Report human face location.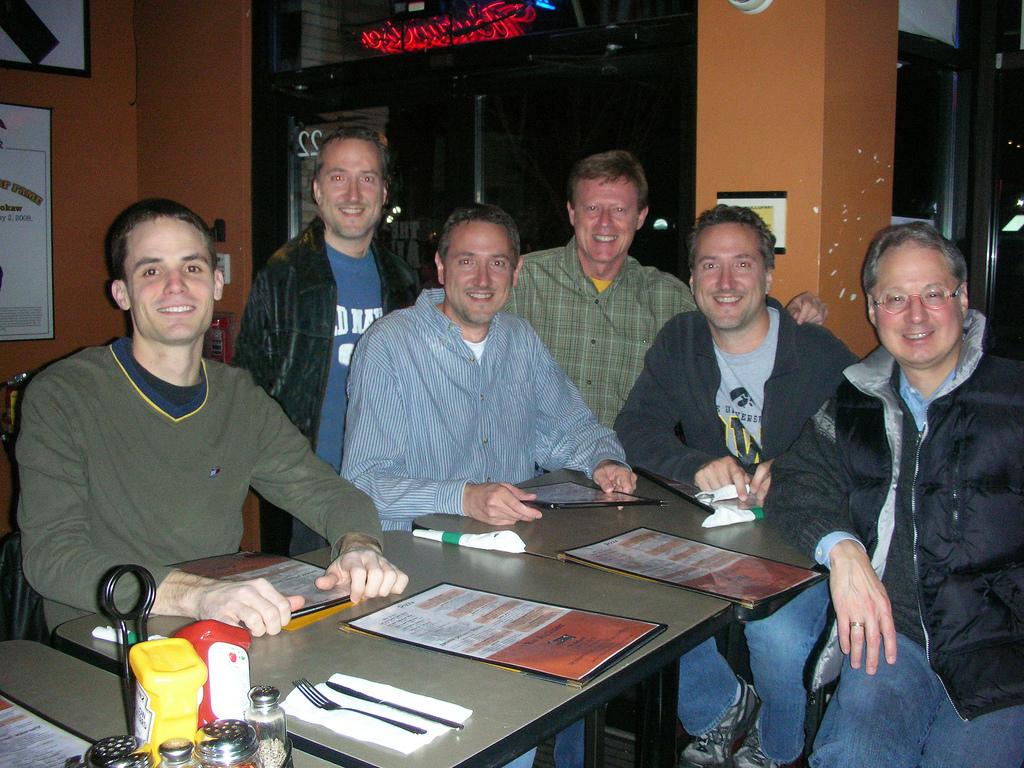
Report: {"left": 123, "top": 217, "right": 212, "bottom": 340}.
